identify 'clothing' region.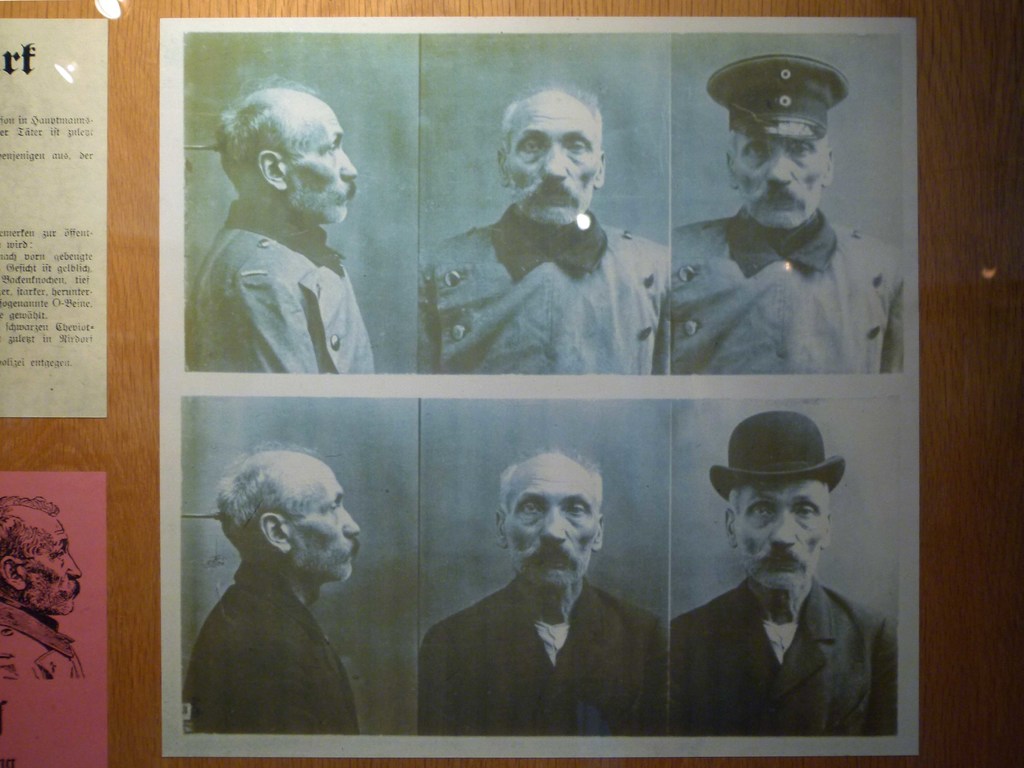
Region: <bbox>186, 555, 359, 736</bbox>.
